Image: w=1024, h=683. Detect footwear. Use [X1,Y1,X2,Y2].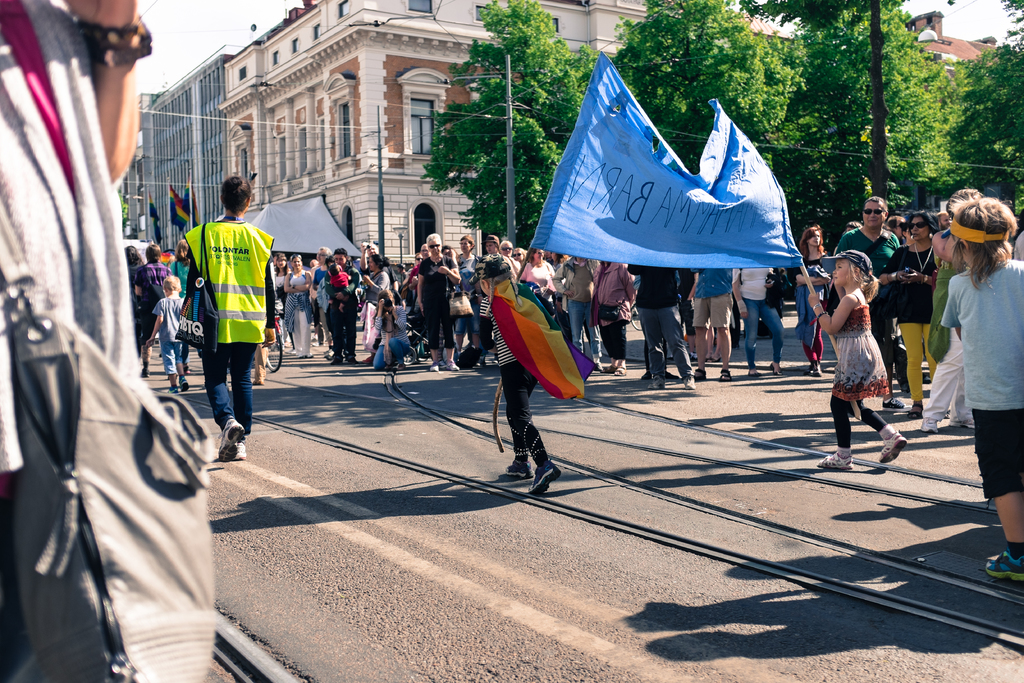
[812,365,821,376].
